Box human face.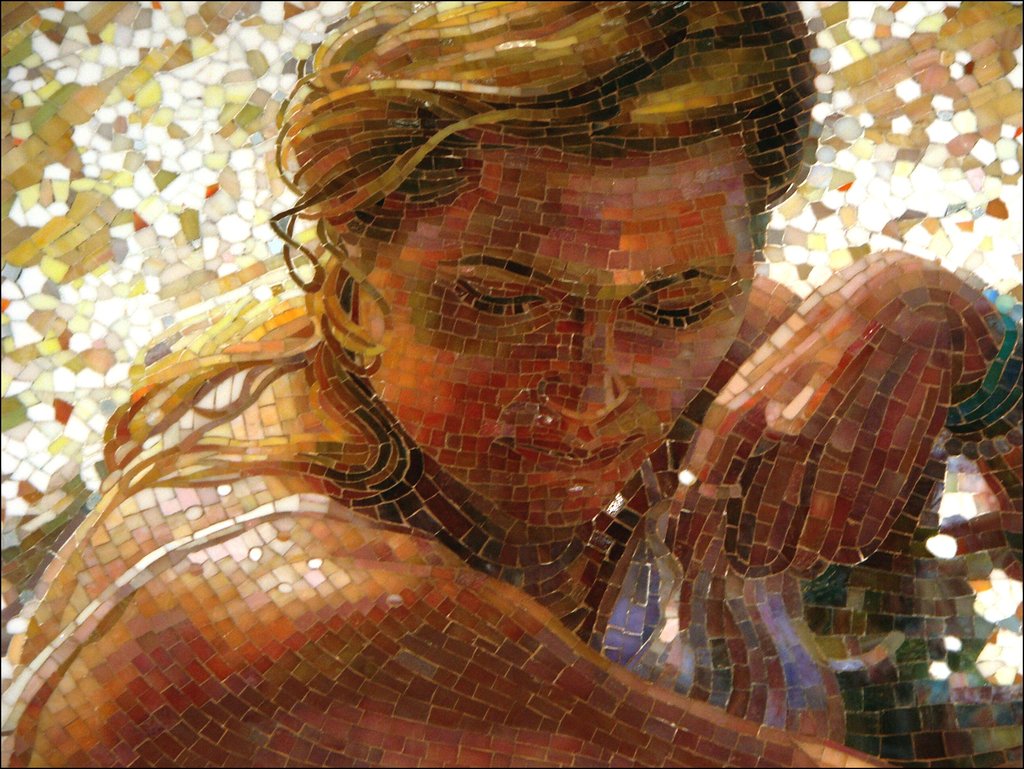
bbox=[364, 167, 756, 531].
